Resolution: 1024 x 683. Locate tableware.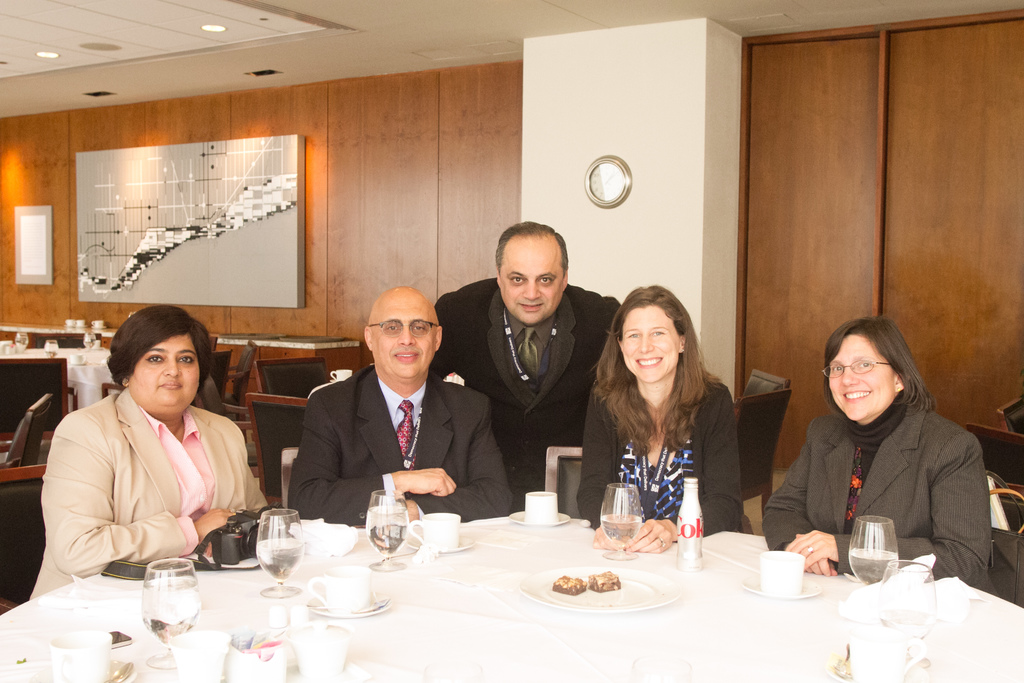
[525,490,556,524].
